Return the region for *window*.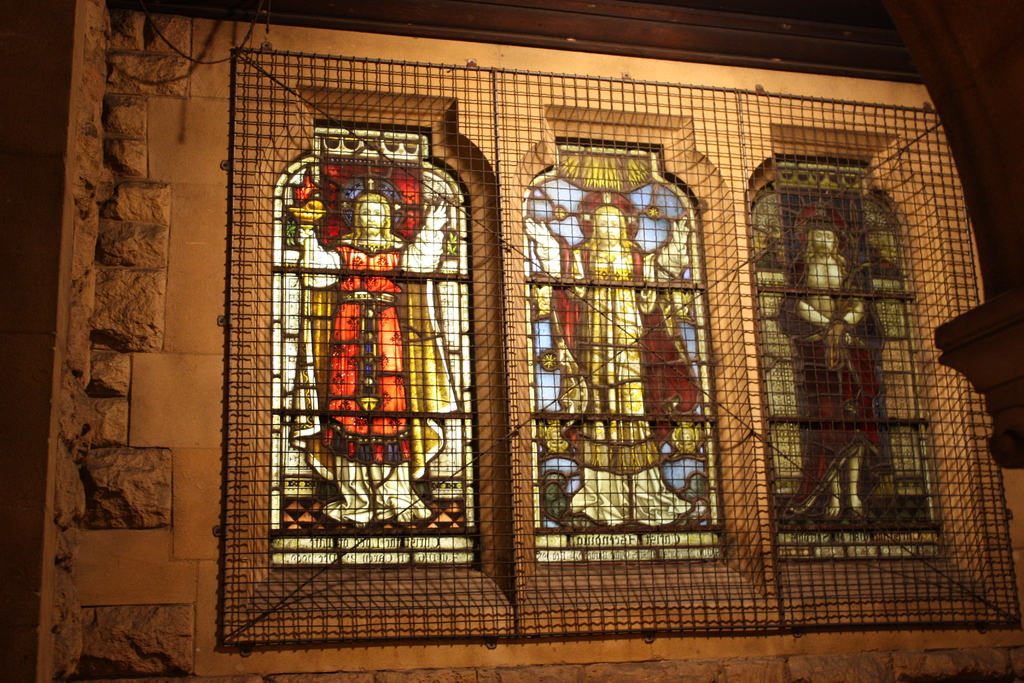
bbox(526, 114, 726, 580).
